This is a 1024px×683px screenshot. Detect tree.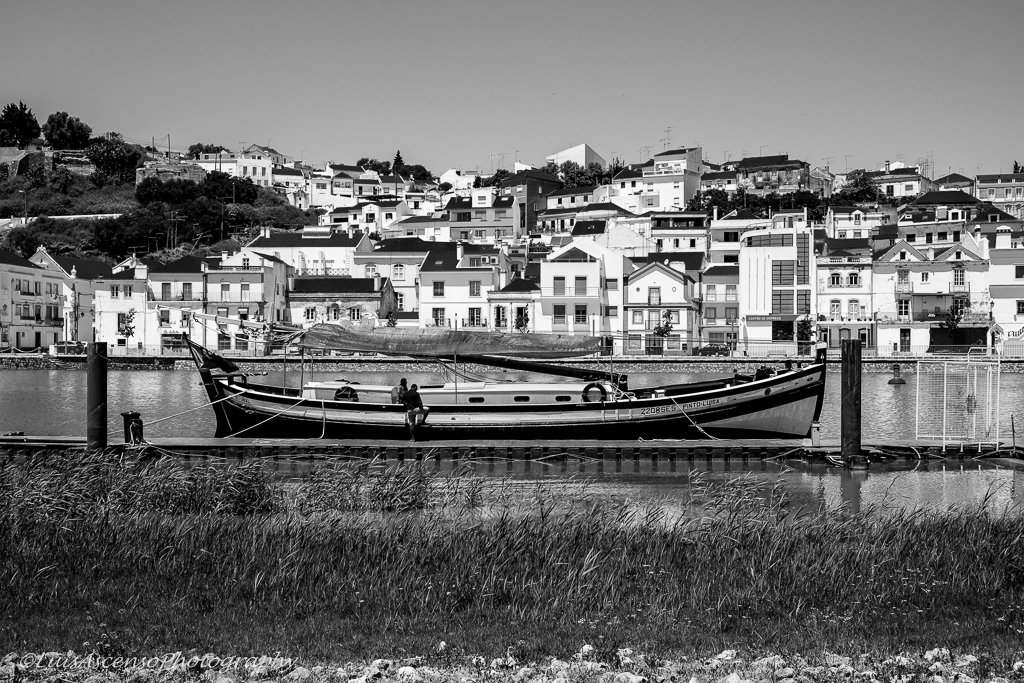
(358, 150, 435, 184).
